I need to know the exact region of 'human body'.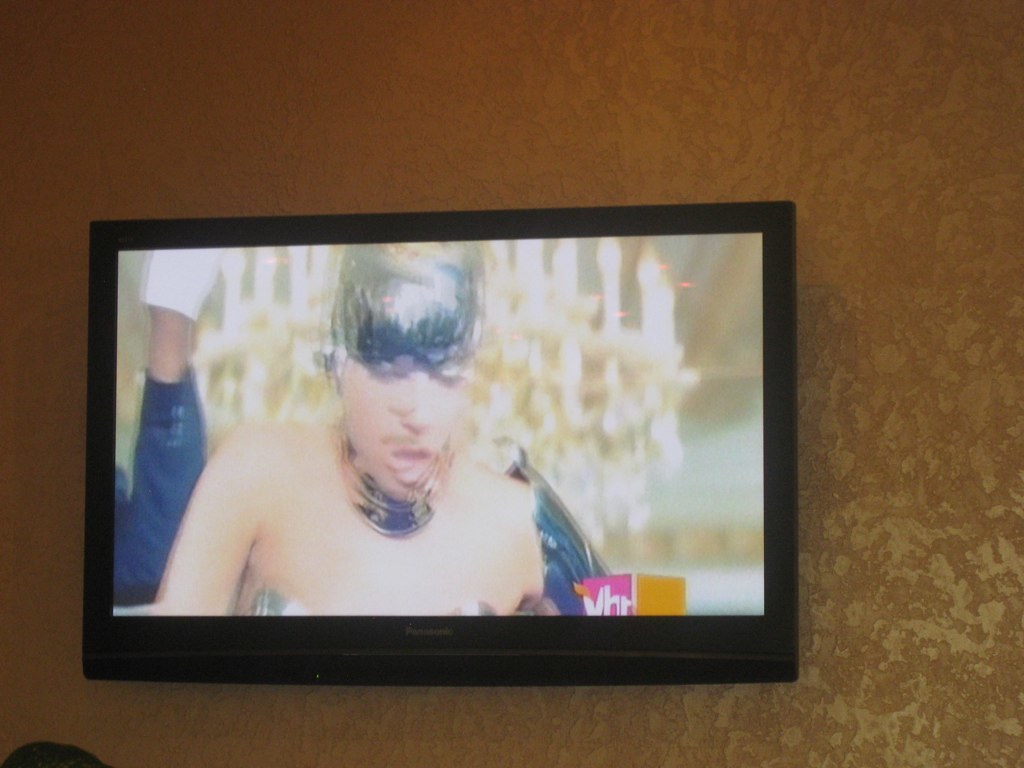
Region: (x1=158, y1=250, x2=555, y2=611).
